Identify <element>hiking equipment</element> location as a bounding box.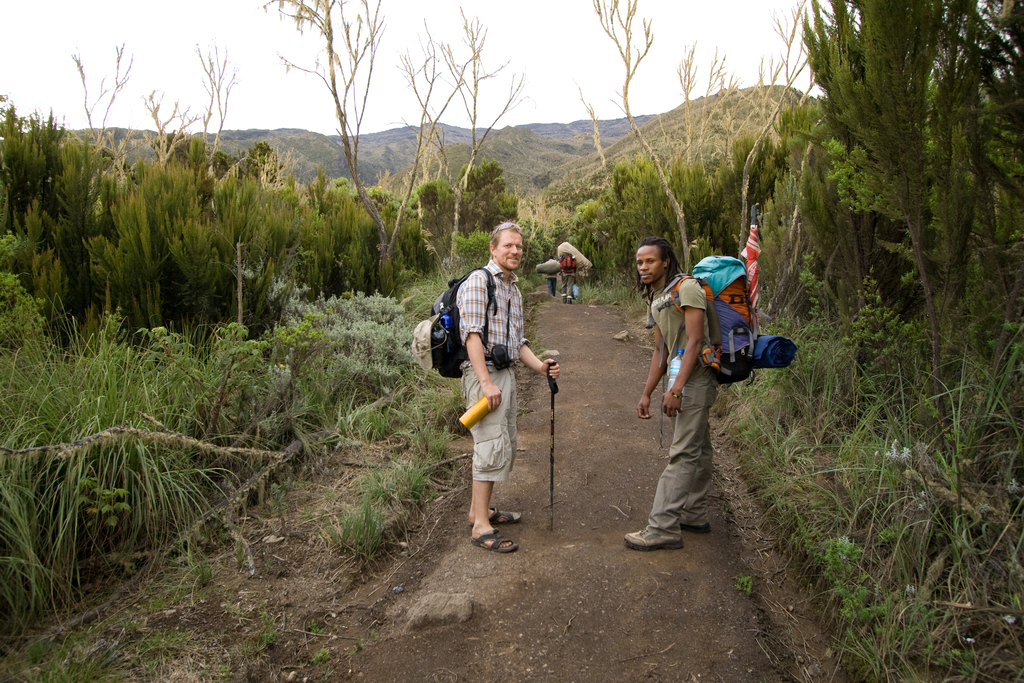
locate(557, 254, 580, 278).
